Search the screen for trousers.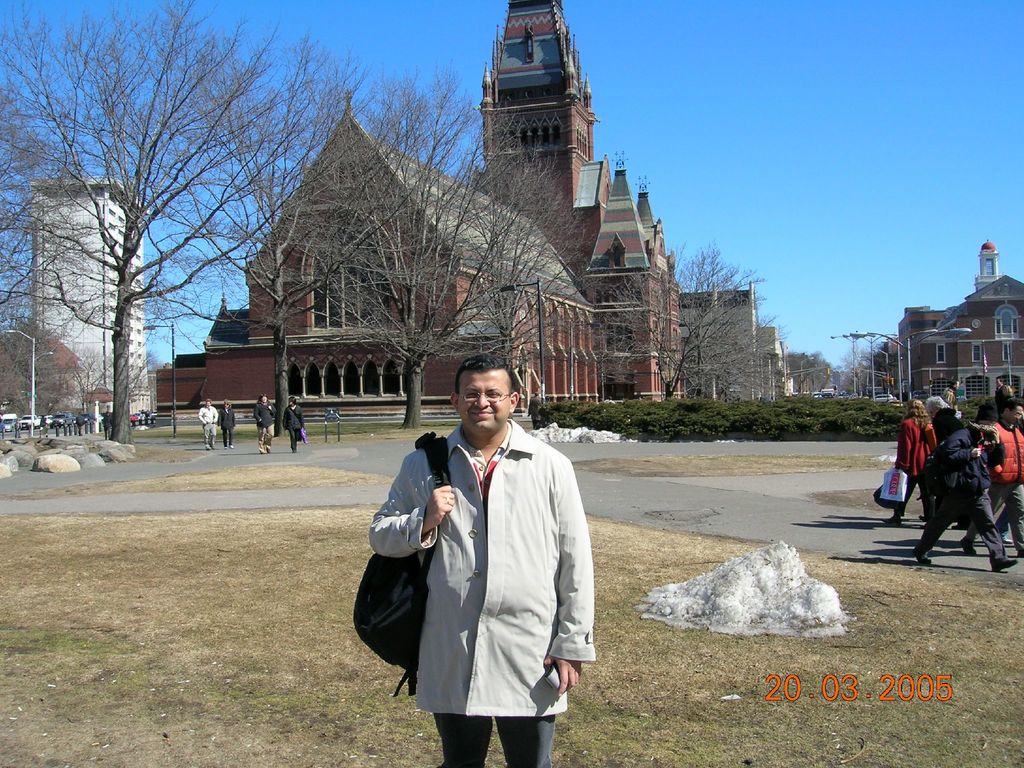
Found at left=256, top=422, right=275, bottom=456.
